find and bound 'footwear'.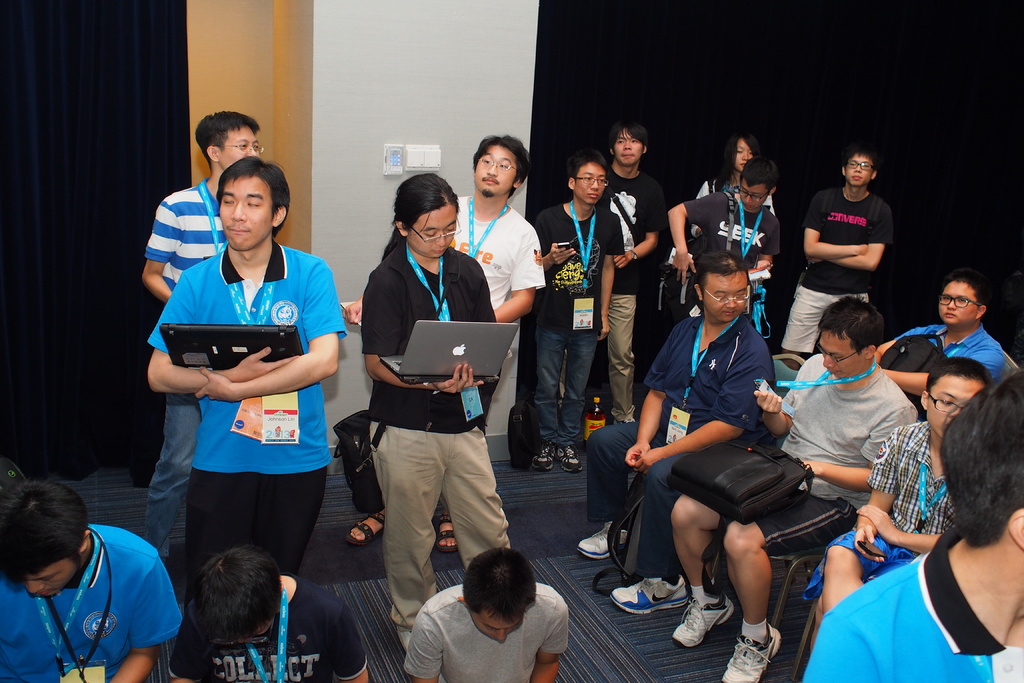
Bound: Rect(532, 438, 553, 473).
